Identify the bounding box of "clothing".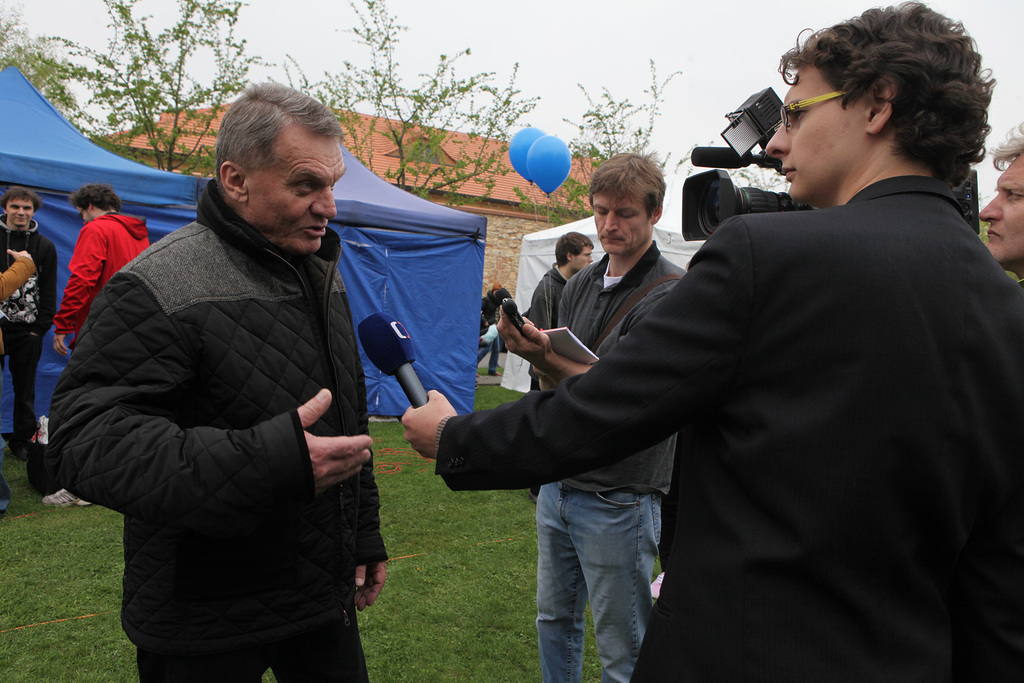
select_region(533, 236, 686, 682).
